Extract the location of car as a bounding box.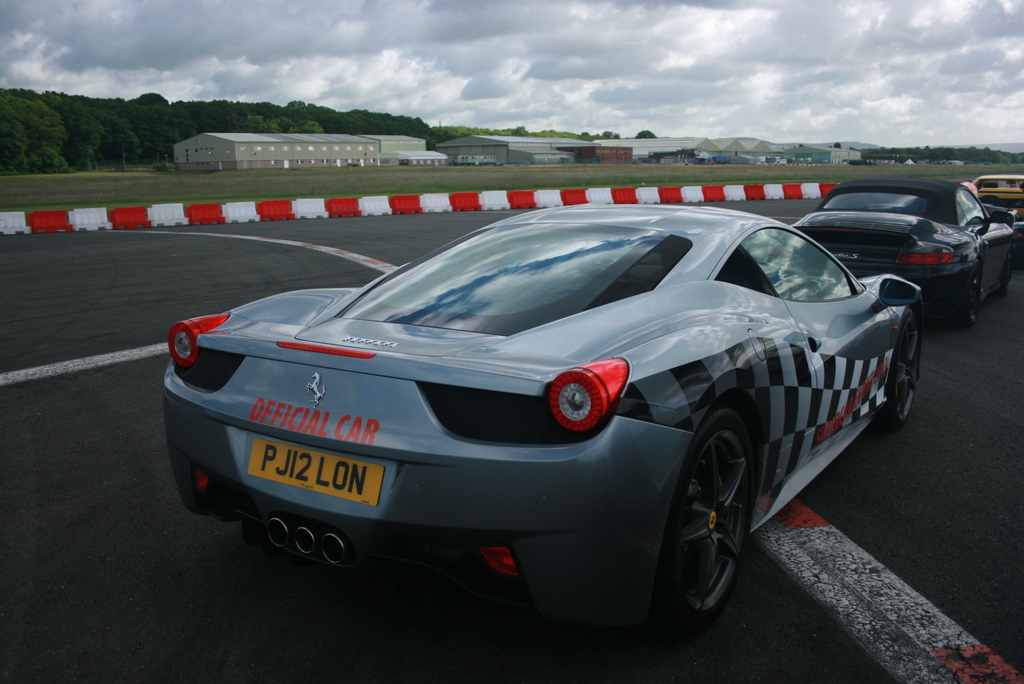
[x1=762, y1=177, x2=1015, y2=328].
